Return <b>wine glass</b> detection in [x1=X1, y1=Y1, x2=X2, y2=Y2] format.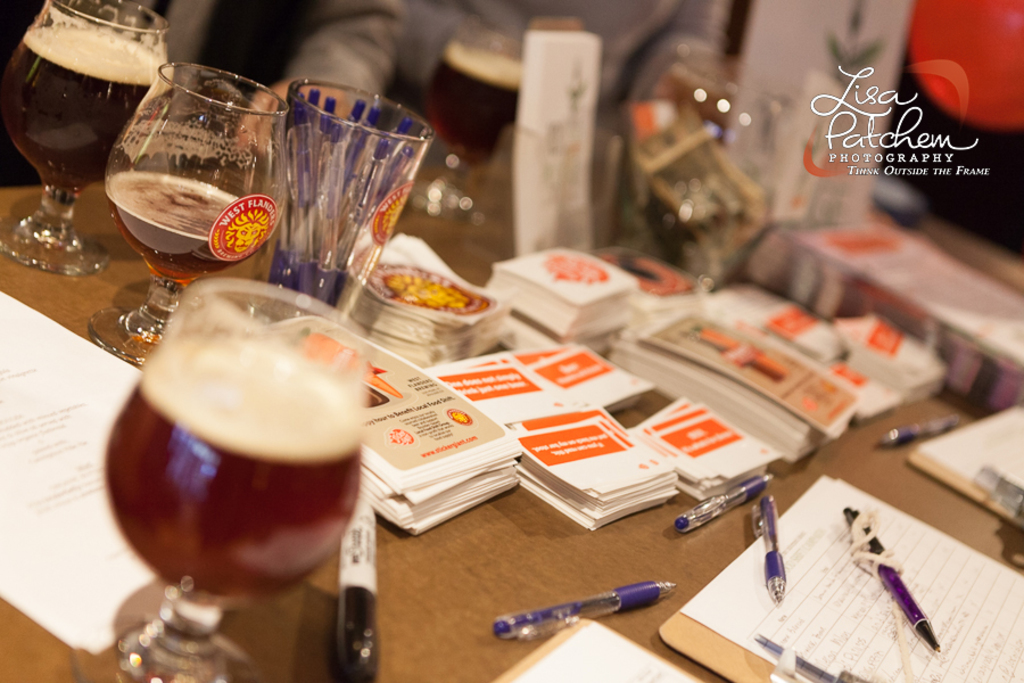
[x1=100, y1=281, x2=370, y2=682].
